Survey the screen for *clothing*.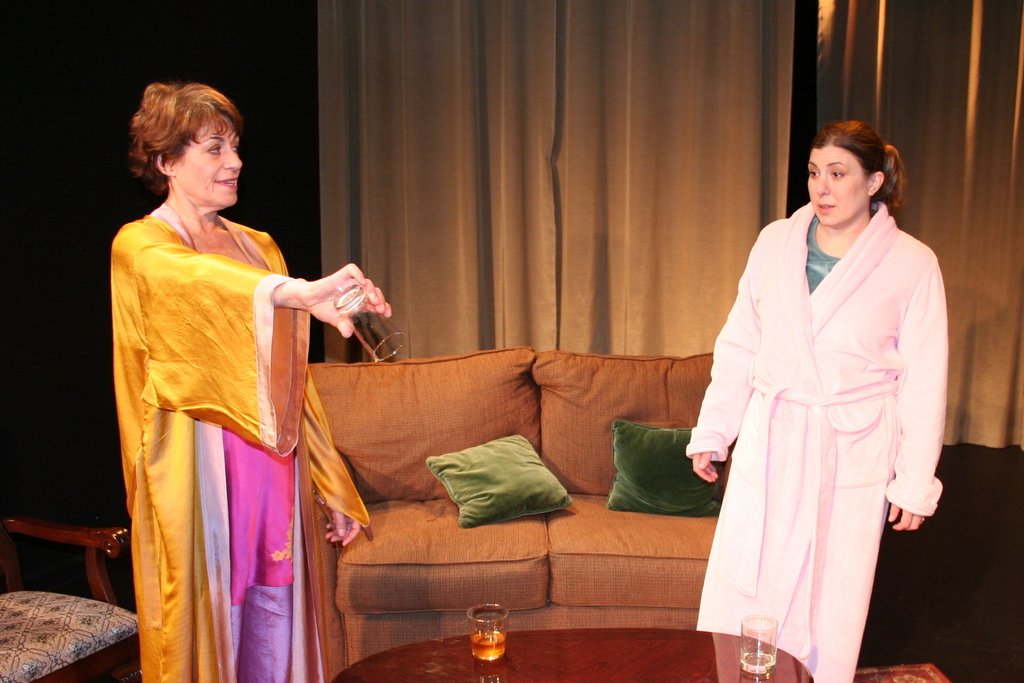
Survey found: {"x1": 692, "y1": 186, "x2": 952, "y2": 653}.
